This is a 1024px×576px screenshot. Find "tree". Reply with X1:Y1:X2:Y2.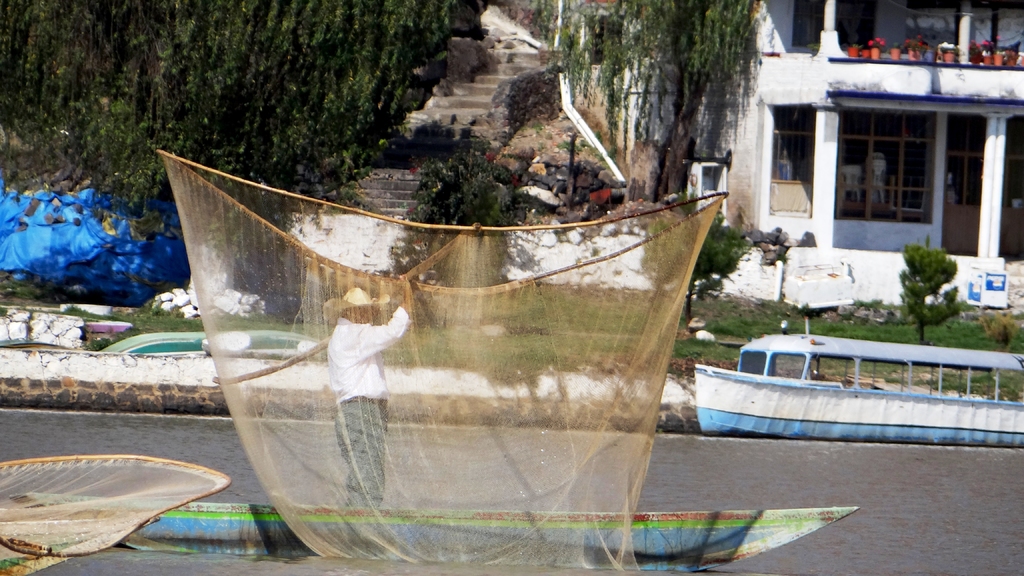
902:227:969:318.
